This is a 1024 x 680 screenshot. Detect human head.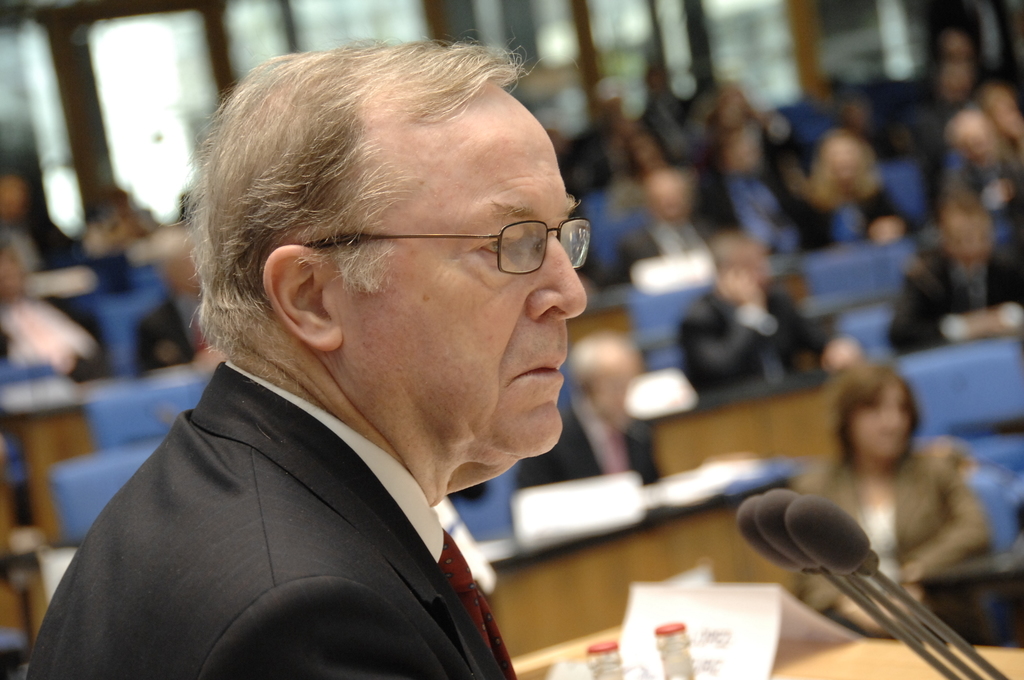
locate(845, 371, 926, 463).
